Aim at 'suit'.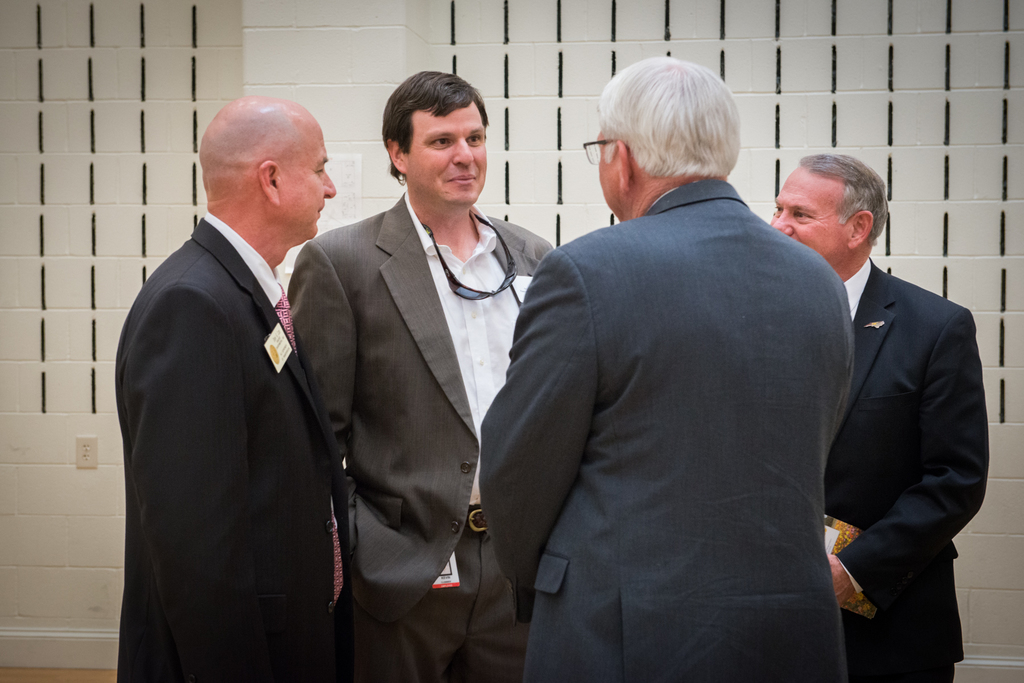
Aimed at rect(827, 259, 992, 682).
